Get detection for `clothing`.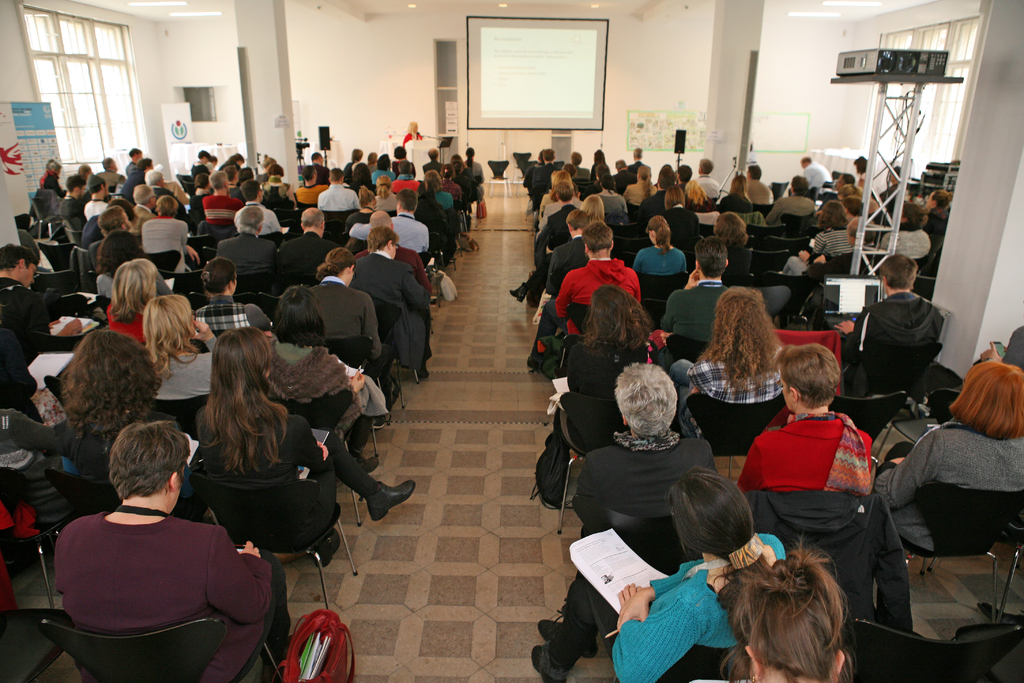
Detection: locate(687, 193, 712, 213).
